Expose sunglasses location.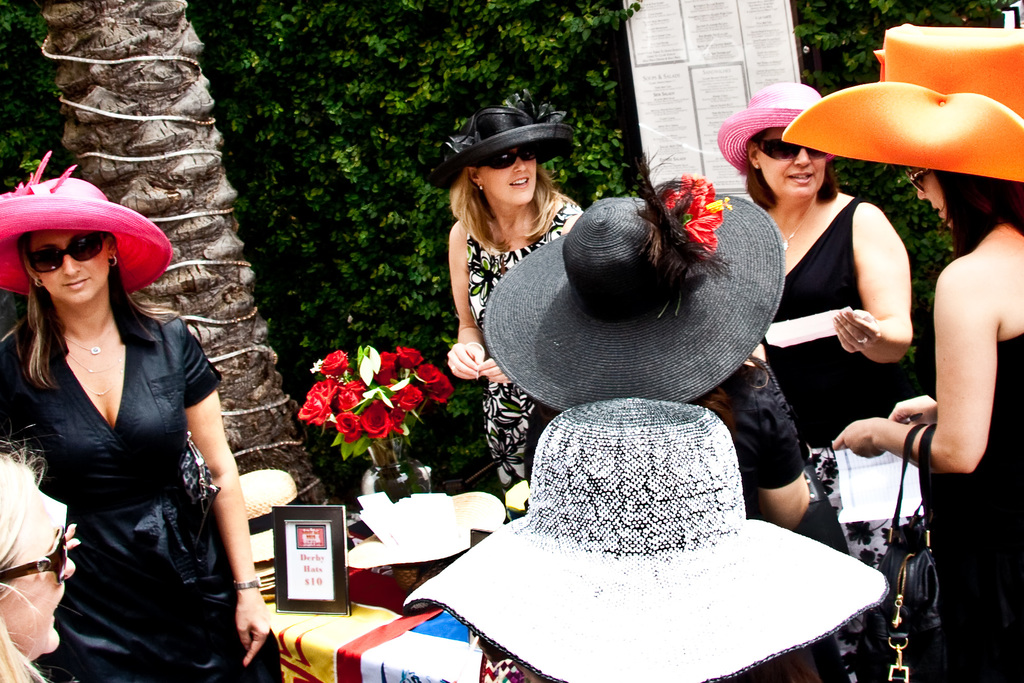
Exposed at rect(906, 168, 932, 192).
